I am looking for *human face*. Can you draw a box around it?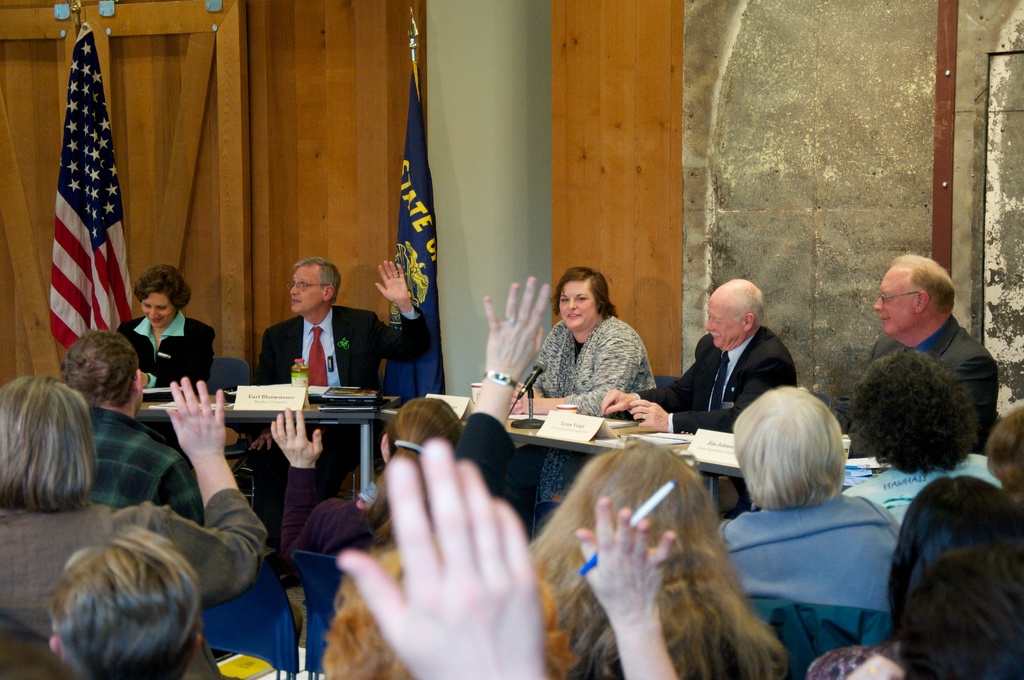
Sure, the bounding box is {"left": 698, "top": 277, "right": 743, "bottom": 353}.
